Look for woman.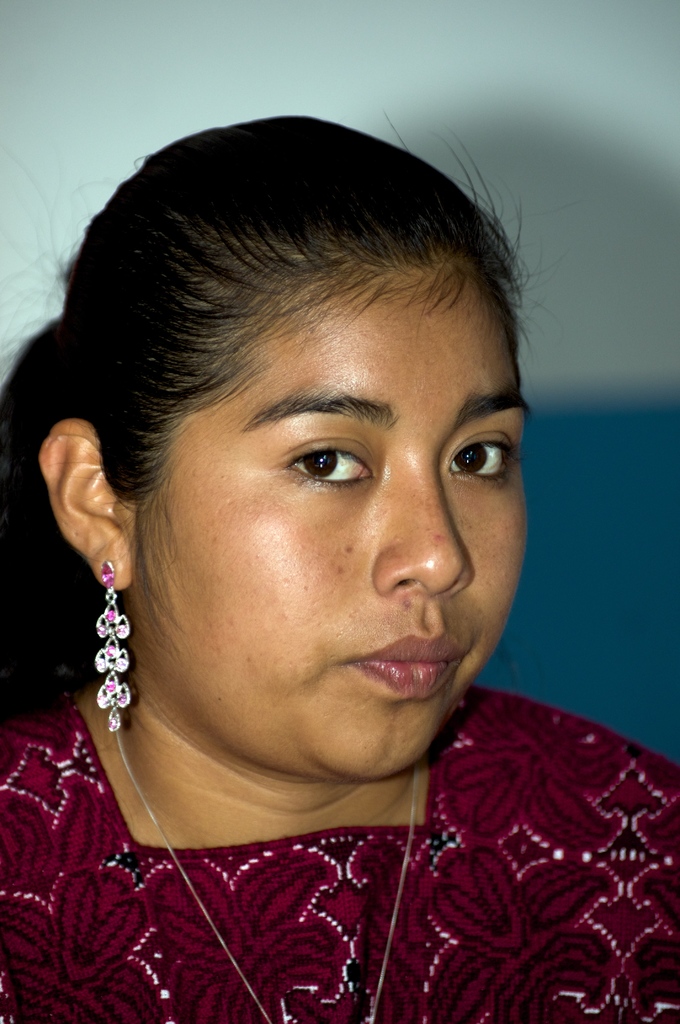
Found: pyautogui.locateOnScreen(0, 113, 679, 1023).
